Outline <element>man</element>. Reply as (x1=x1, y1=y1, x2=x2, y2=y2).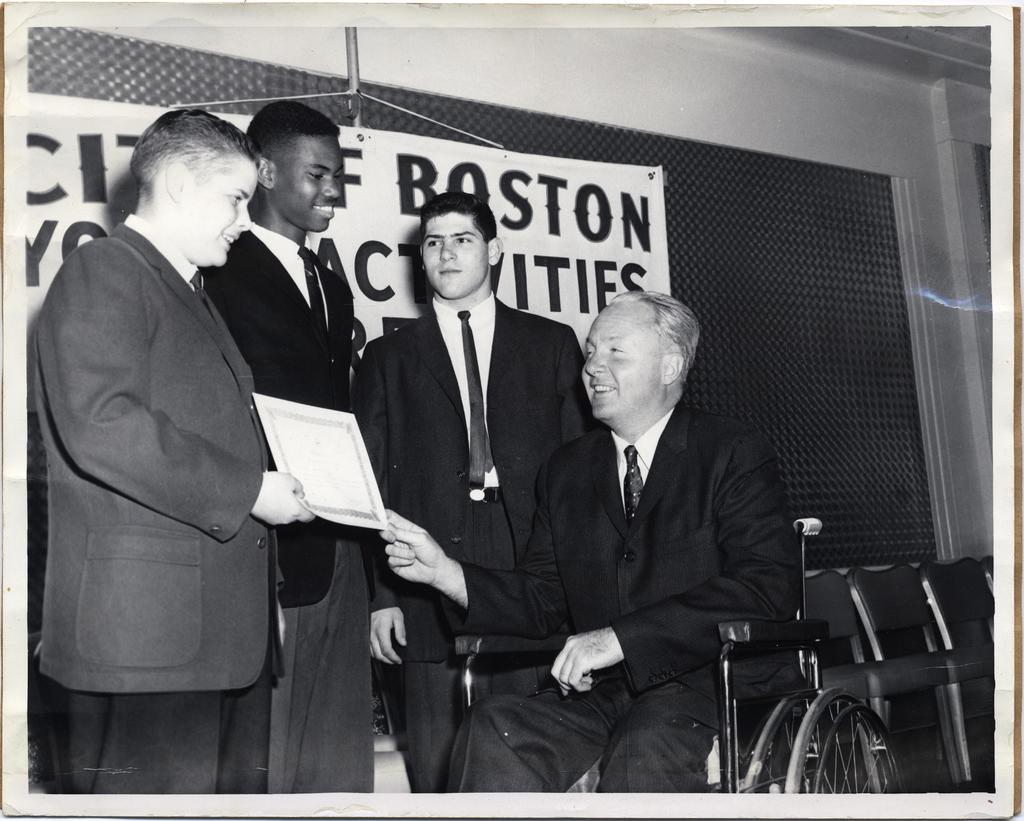
(x1=378, y1=291, x2=800, y2=795).
